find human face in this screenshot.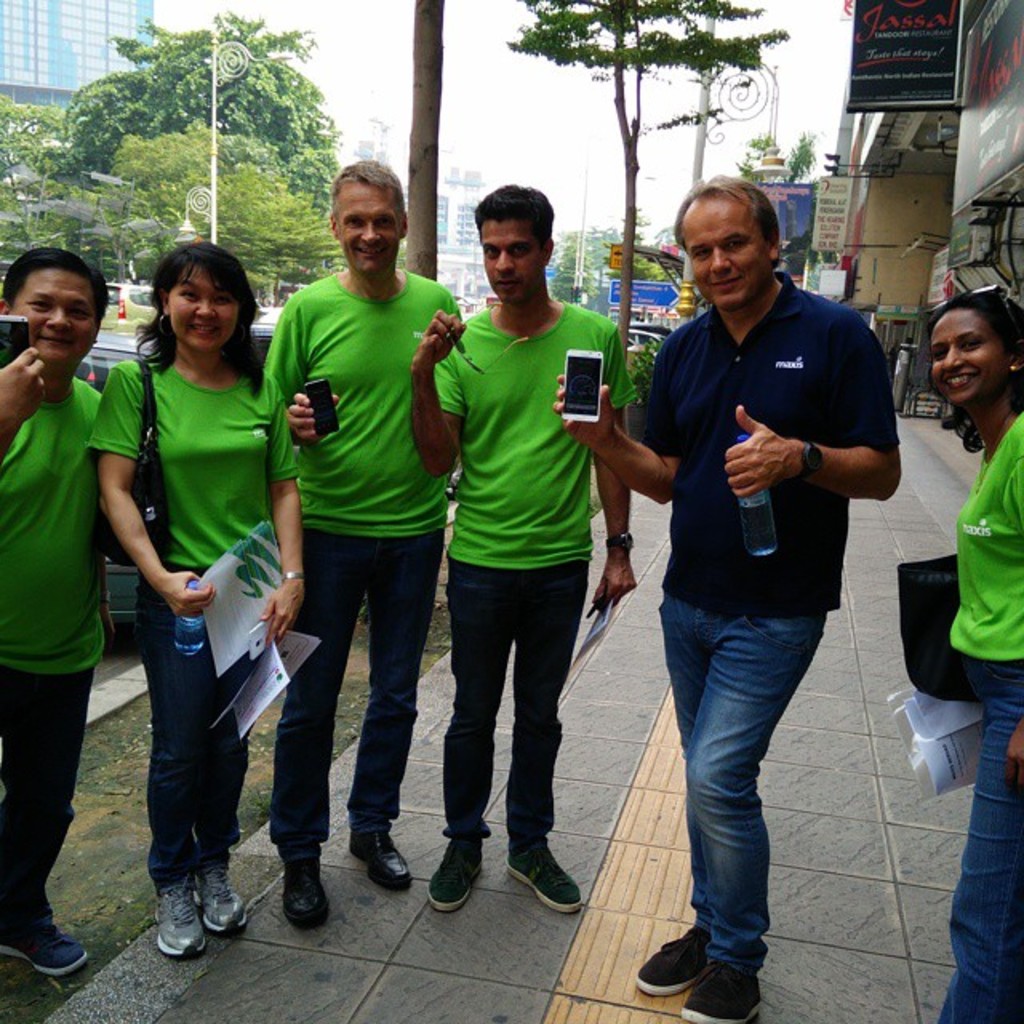
The bounding box for human face is [left=6, top=269, right=99, bottom=360].
